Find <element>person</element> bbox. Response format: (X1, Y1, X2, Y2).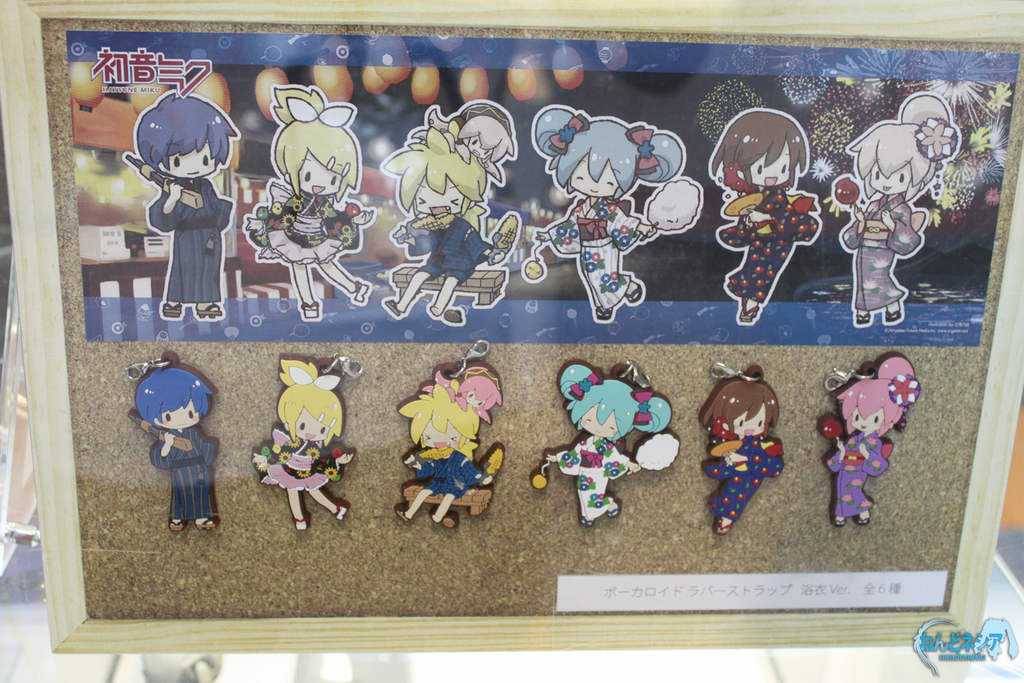
(408, 100, 513, 183).
